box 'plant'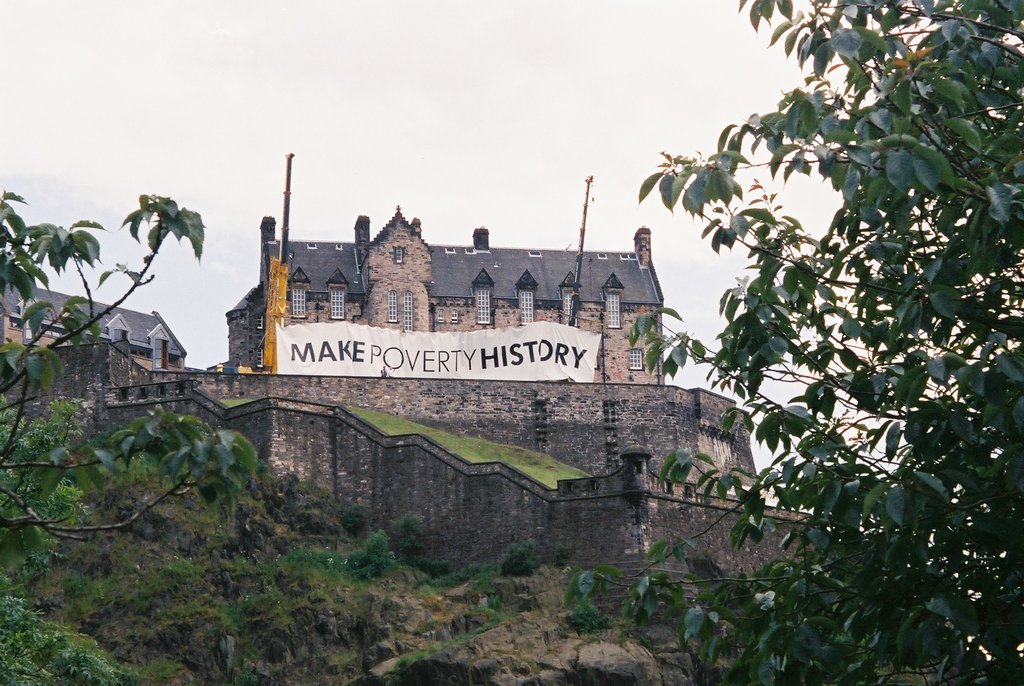
pyautogui.locateOnScreen(0, 391, 127, 685)
